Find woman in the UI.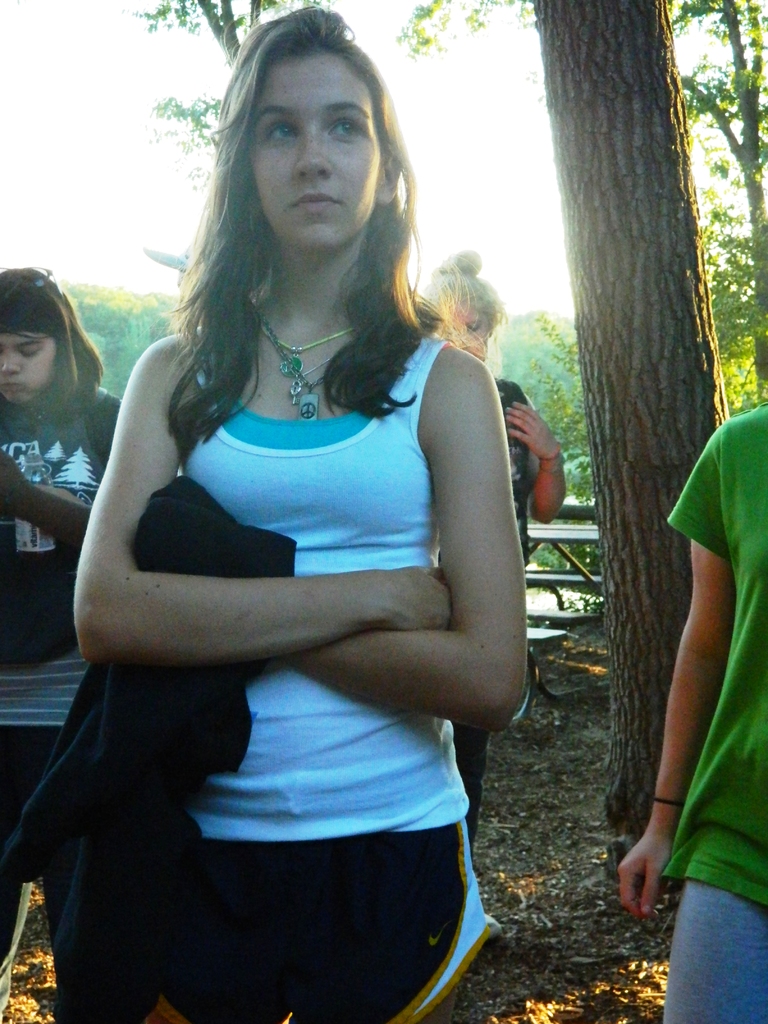
UI element at <bbox>0, 264, 127, 990</bbox>.
